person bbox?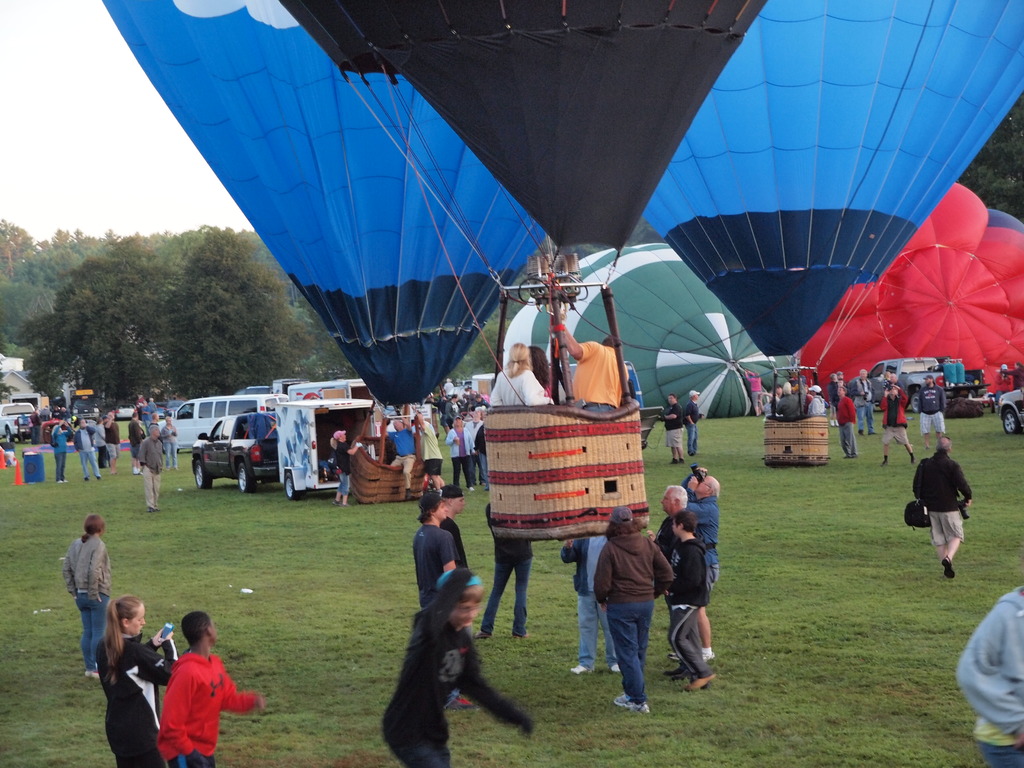
box(590, 508, 673, 712)
